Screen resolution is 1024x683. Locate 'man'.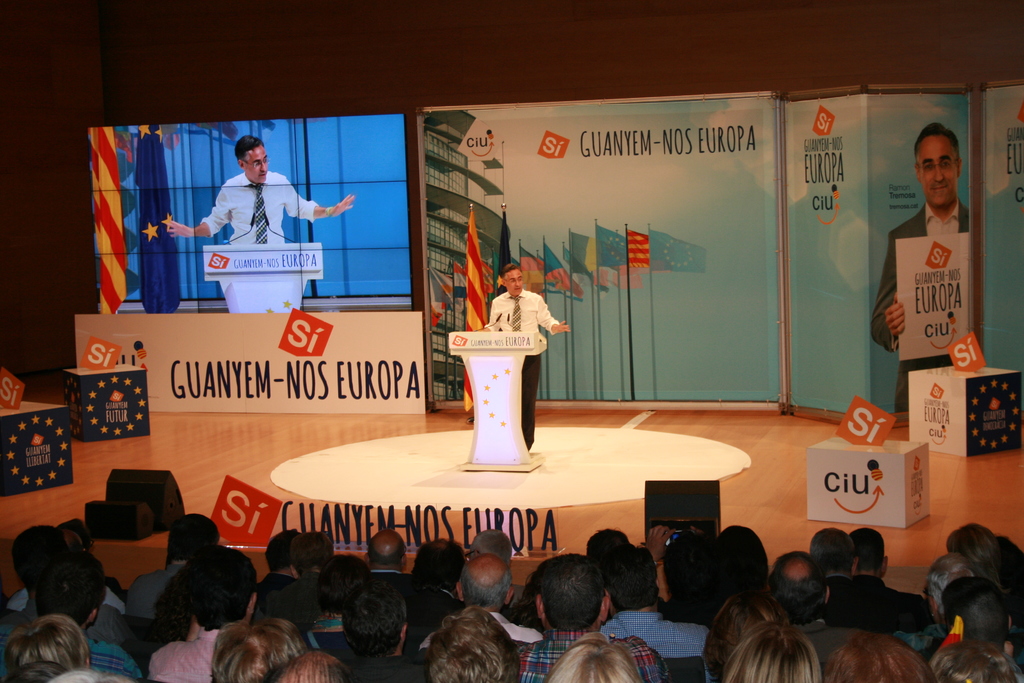
x1=423 y1=552 x2=546 y2=646.
